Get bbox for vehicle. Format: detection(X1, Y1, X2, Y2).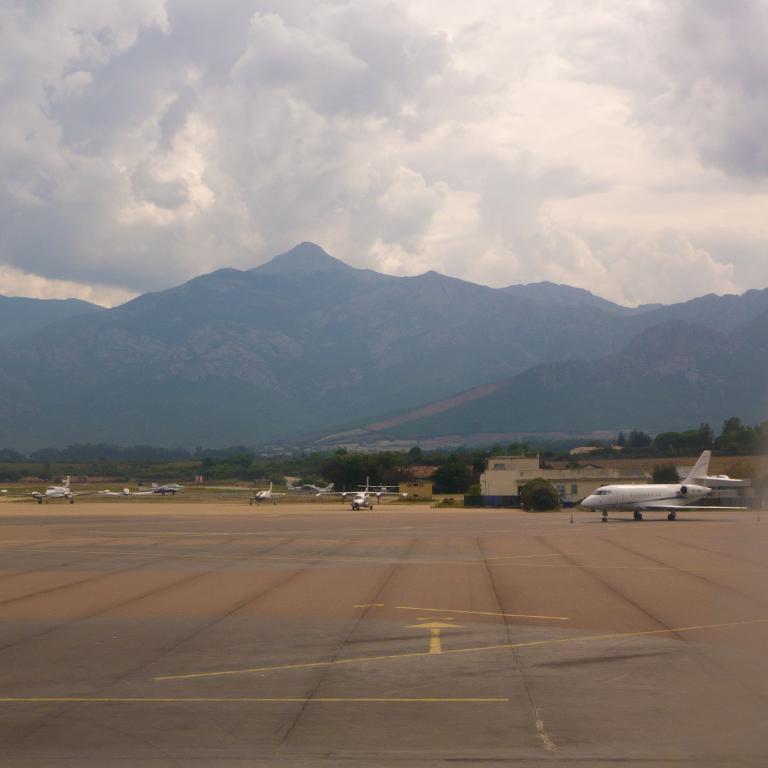
detection(100, 485, 154, 500).
